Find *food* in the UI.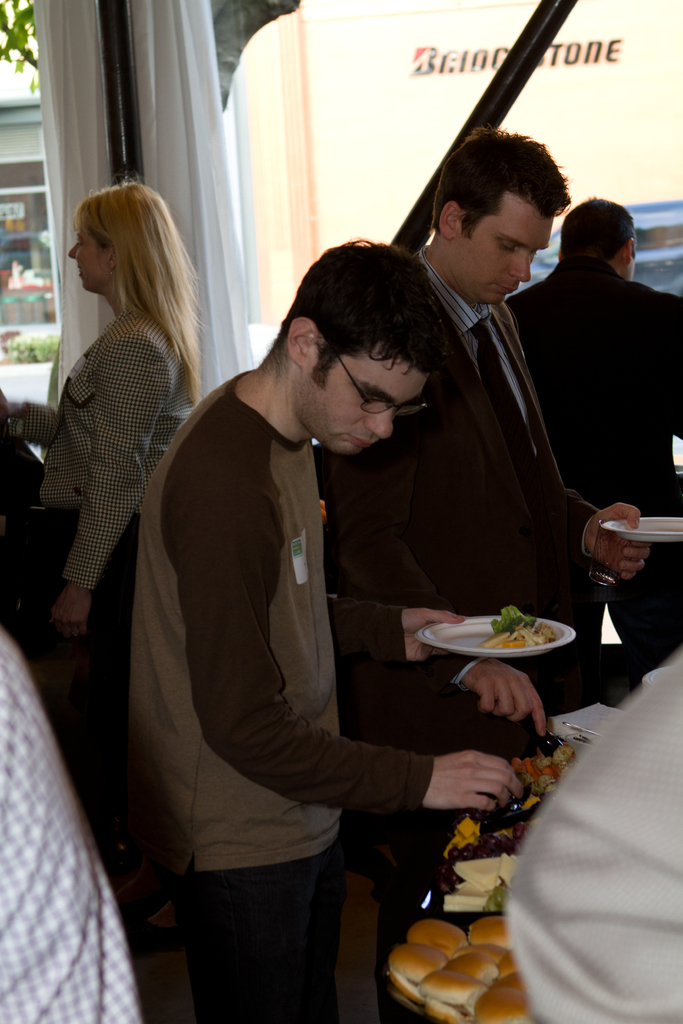
UI element at BBox(469, 913, 520, 955).
